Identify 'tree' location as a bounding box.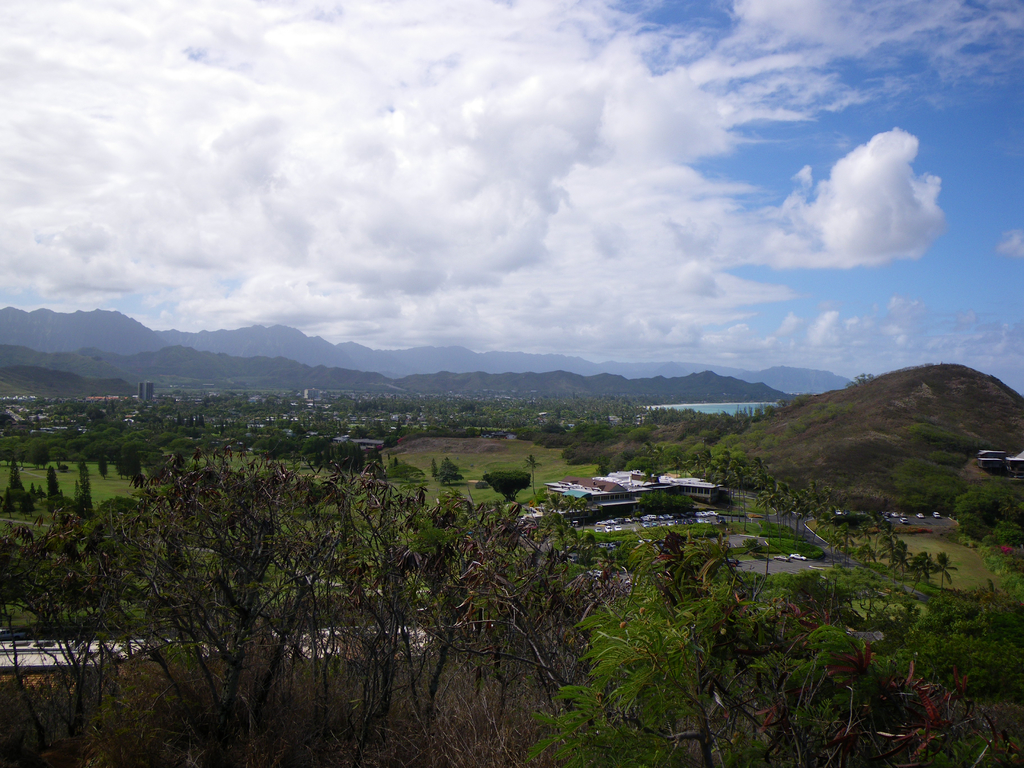
Rect(48, 465, 64, 505).
